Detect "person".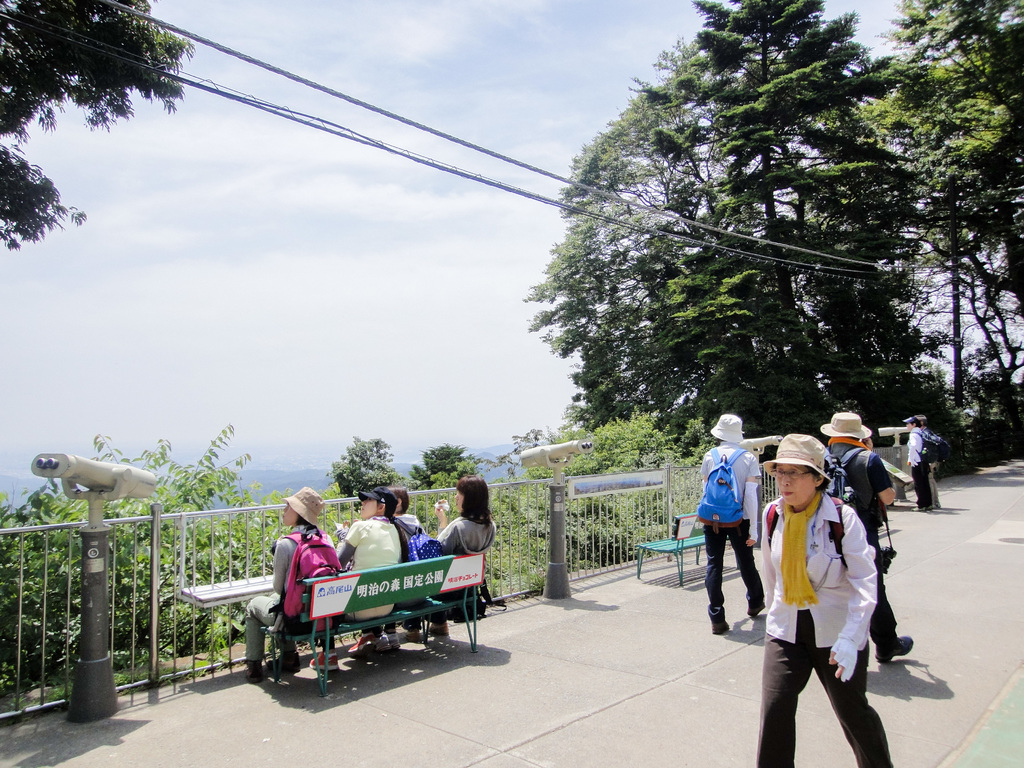
Detected at [x1=917, y1=413, x2=941, y2=508].
